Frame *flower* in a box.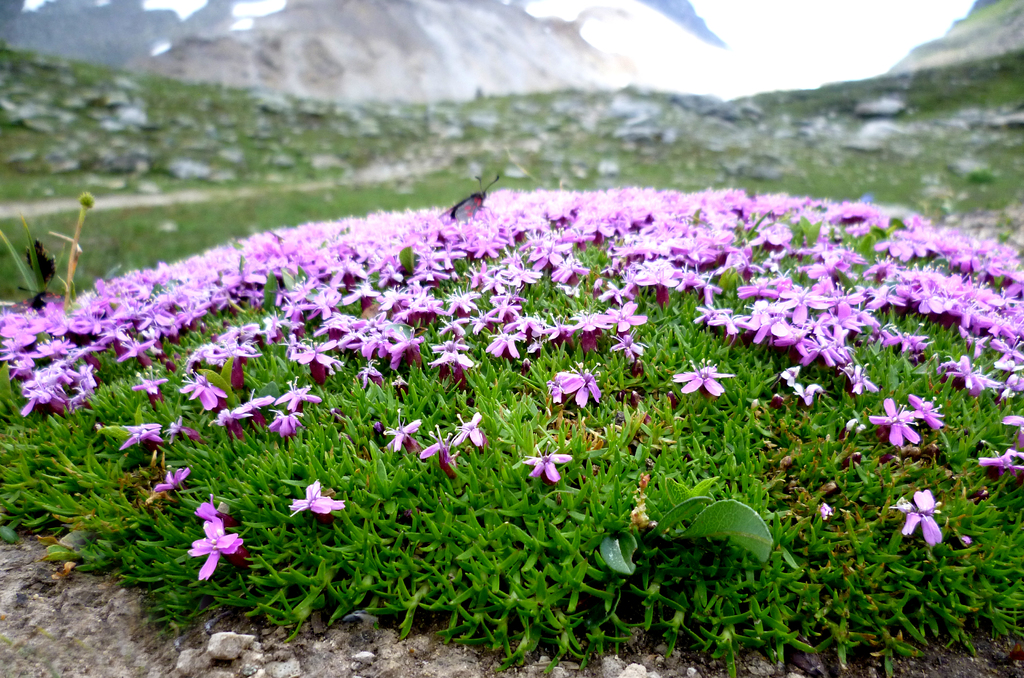
{"left": 175, "top": 510, "right": 241, "bottom": 588}.
